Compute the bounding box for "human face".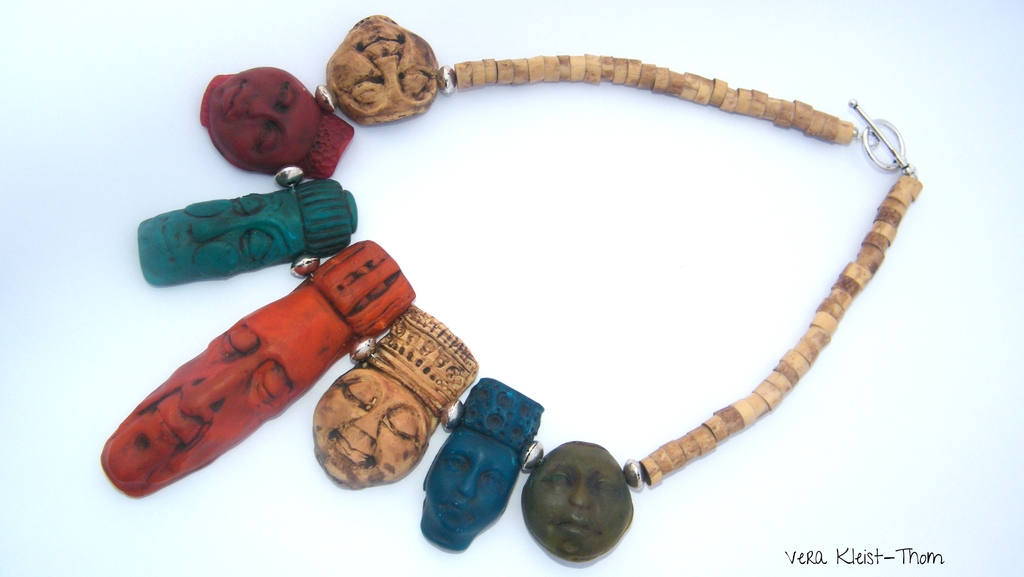
bbox=(139, 191, 312, 288).
